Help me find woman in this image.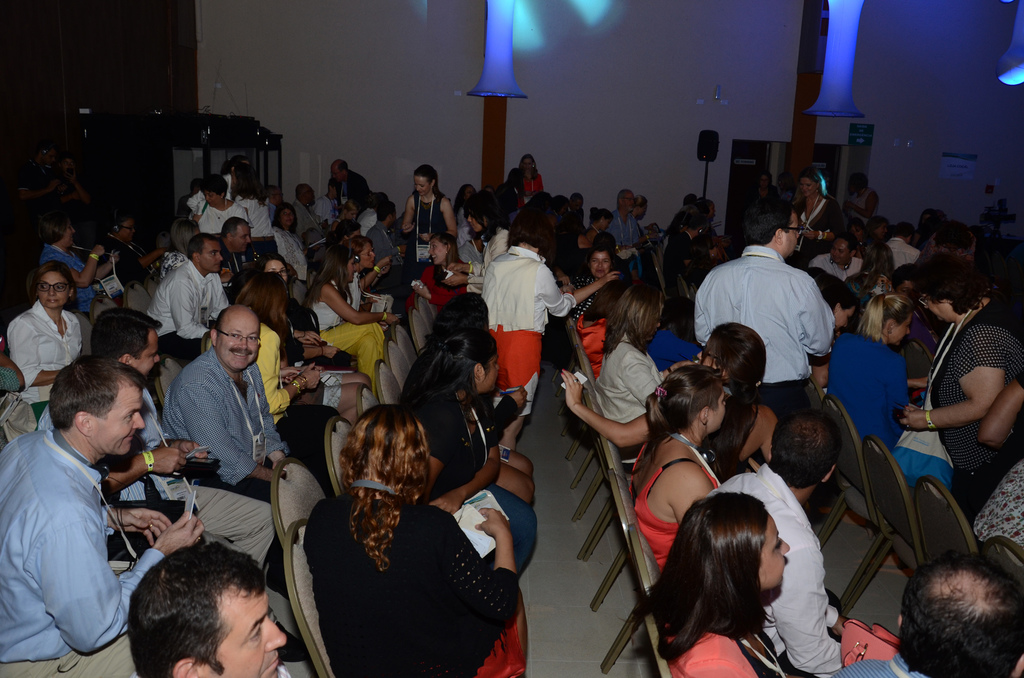
Found it: crop(593, 278, 699, 474).
